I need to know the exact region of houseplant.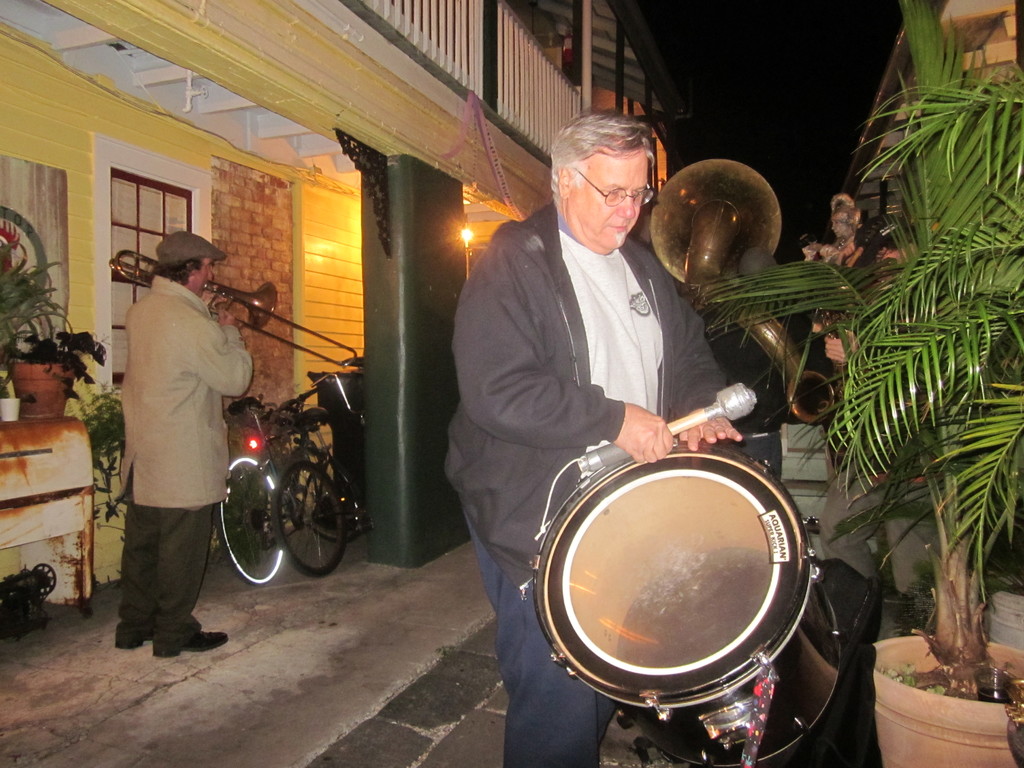
Region: BBox(8, 324, 108, 413).
